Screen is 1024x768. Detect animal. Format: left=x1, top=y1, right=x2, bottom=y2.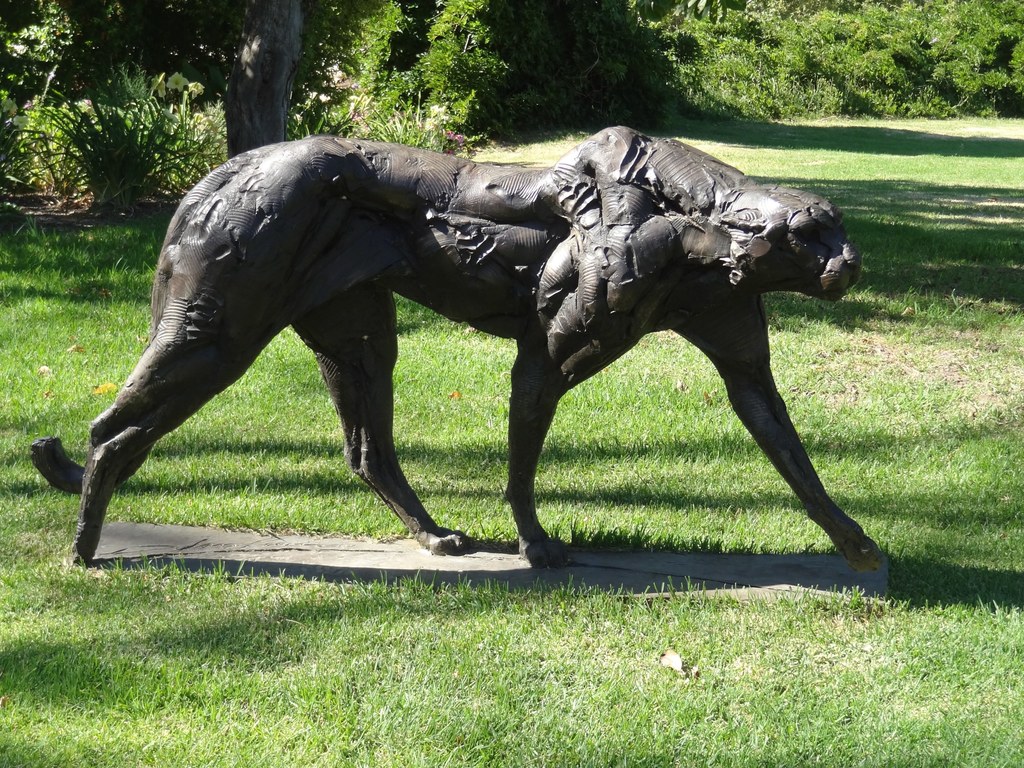
left=33, top=134, right=885, bottom=569.
